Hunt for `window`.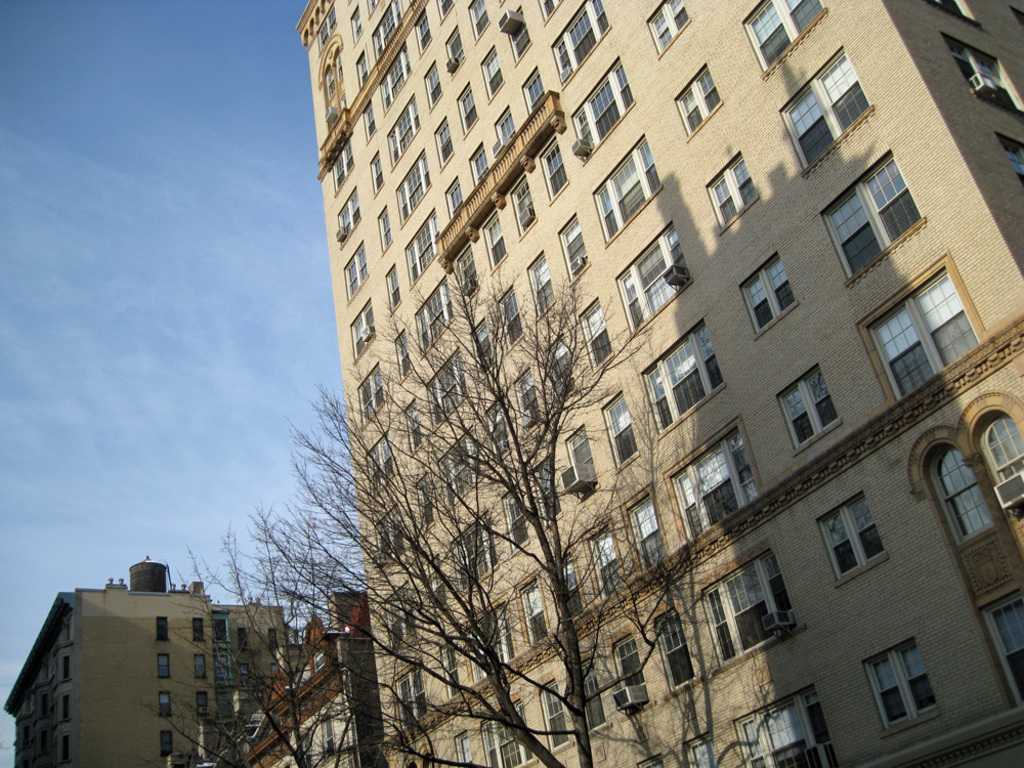
Hunted down at (511,174,538,239).
